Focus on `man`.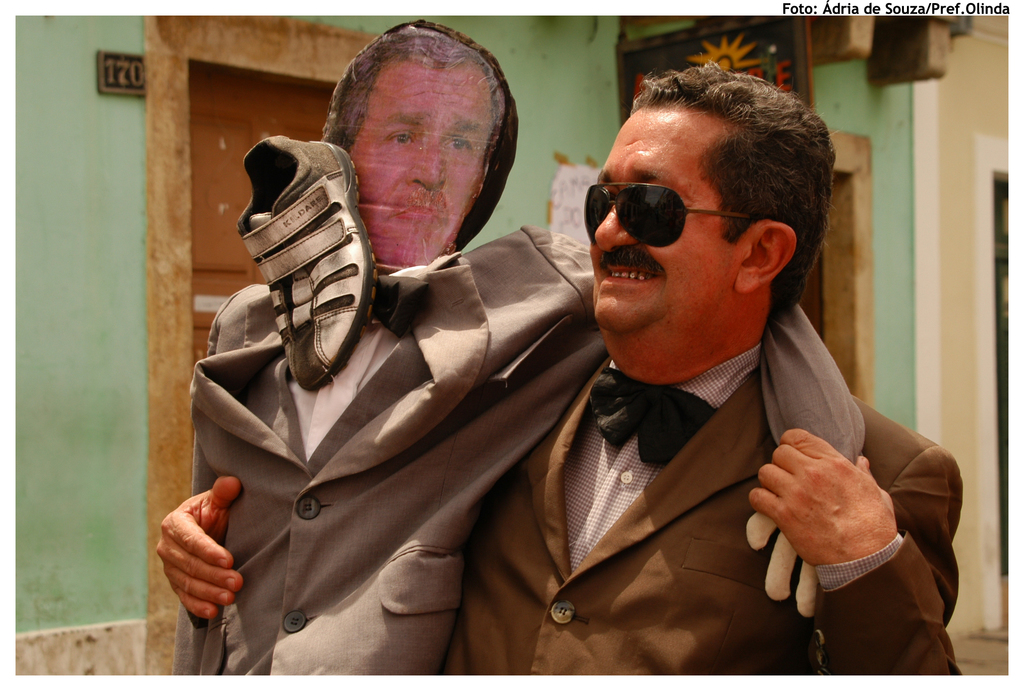
Focused at <region>173, 20, 611, 676</region>.
